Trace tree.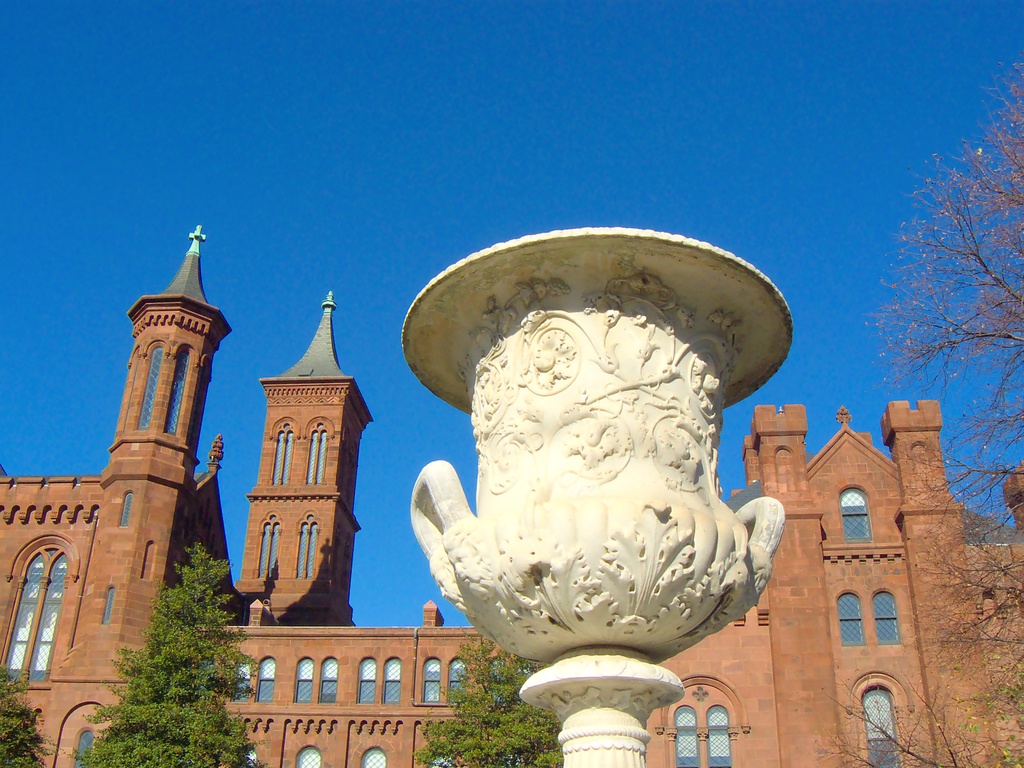
Traced to [x1=840, y1=70, x2=1023, y2=766].
